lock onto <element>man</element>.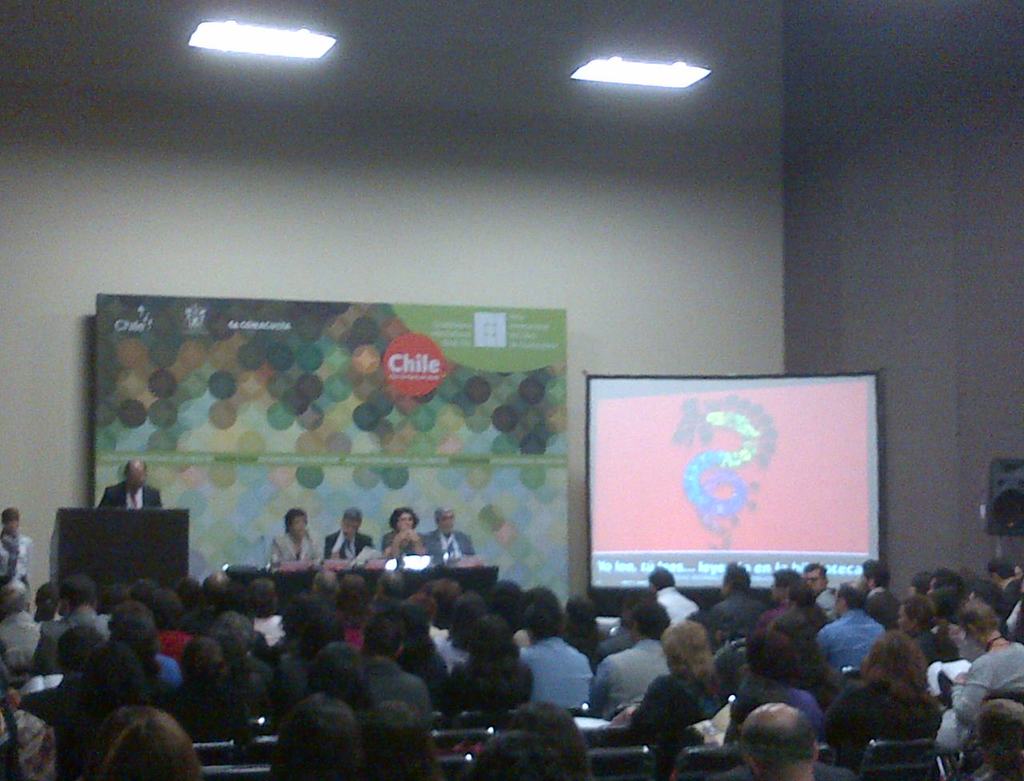
Locked: bbox(208, 610, 272, 715).
